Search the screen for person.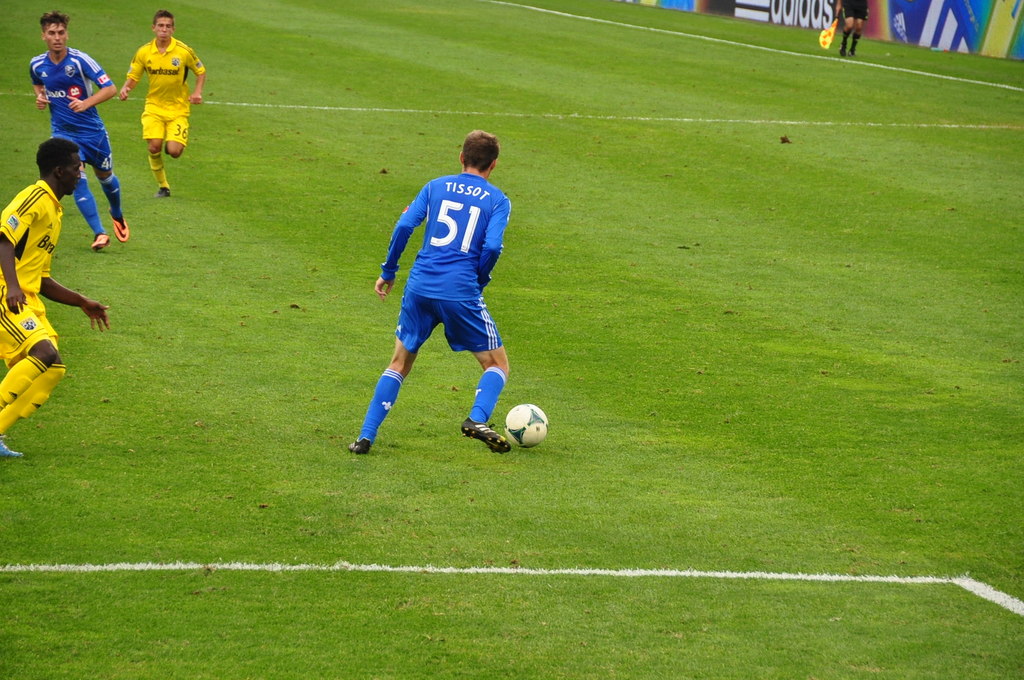
Found at locate(344, 128, 517, 457).
